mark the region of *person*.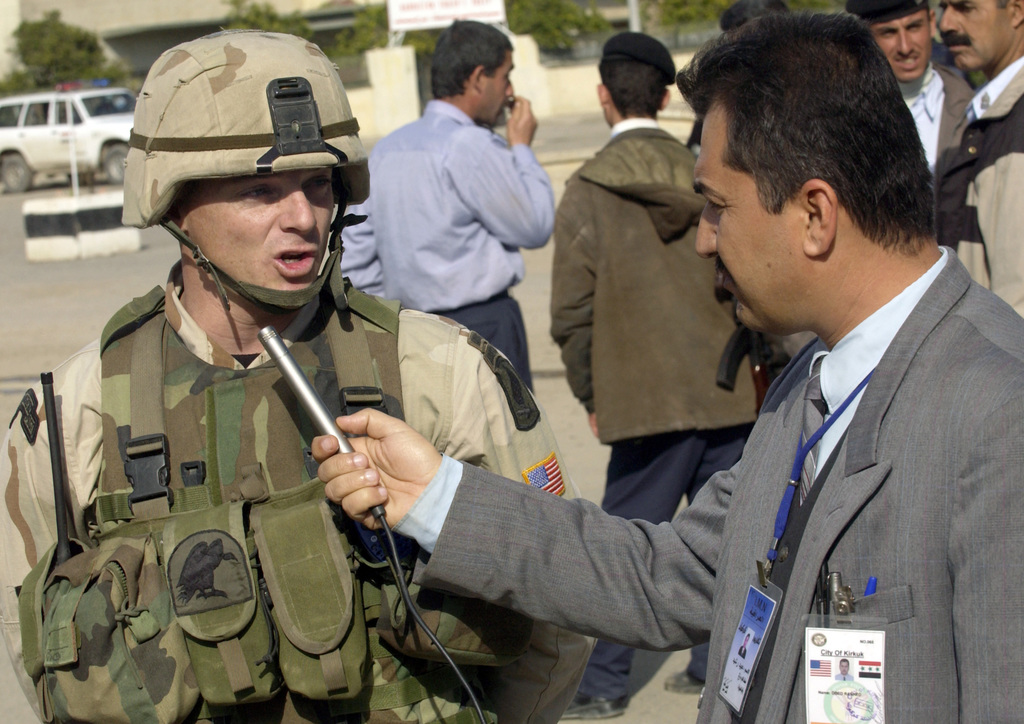
Region: (330,17,559,401).
